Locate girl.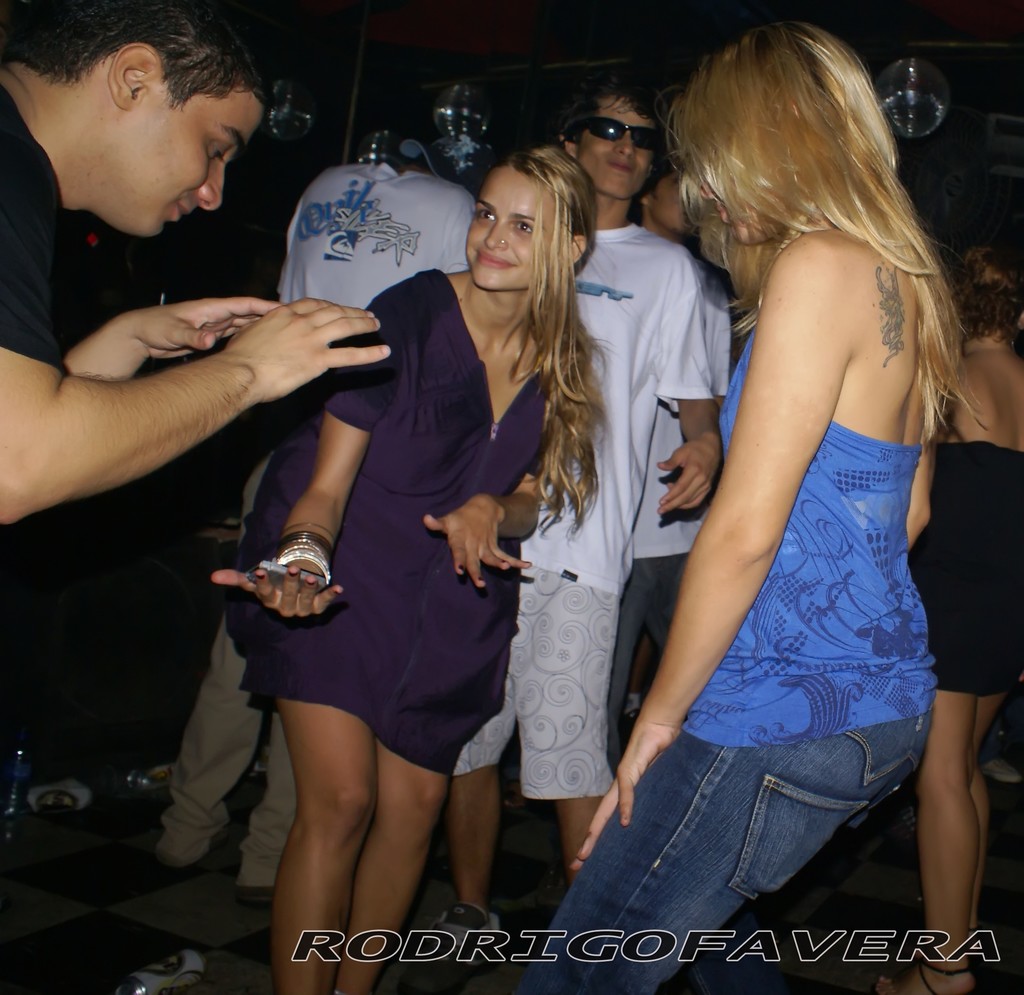
Bounding box: 202 140 618 994.
